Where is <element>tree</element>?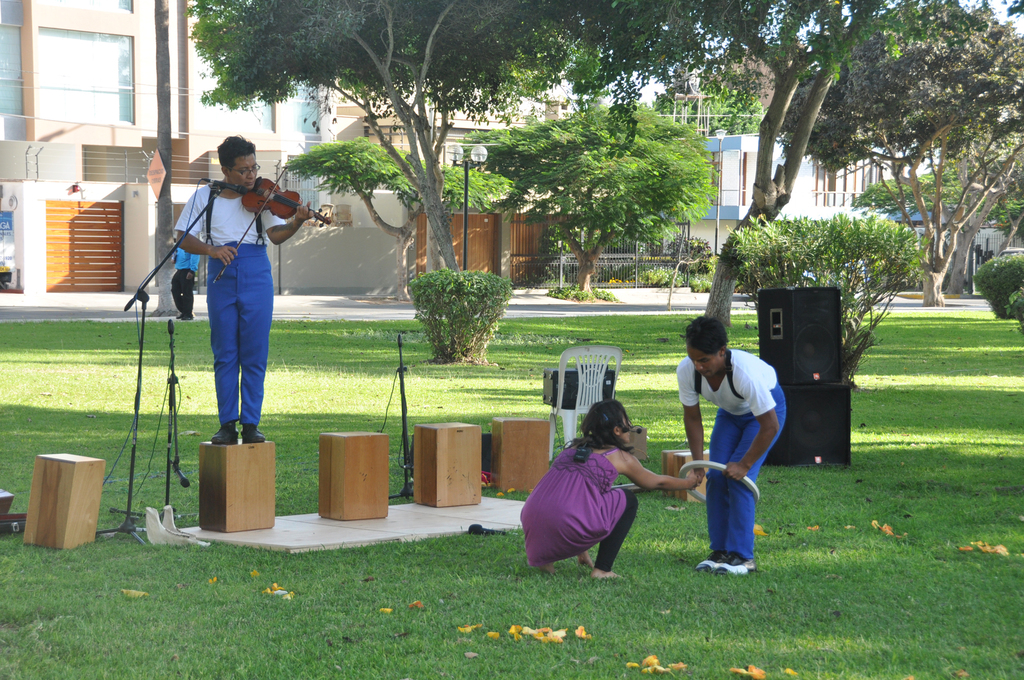
x1=184, y1=0, x2=1023, y2=324.
